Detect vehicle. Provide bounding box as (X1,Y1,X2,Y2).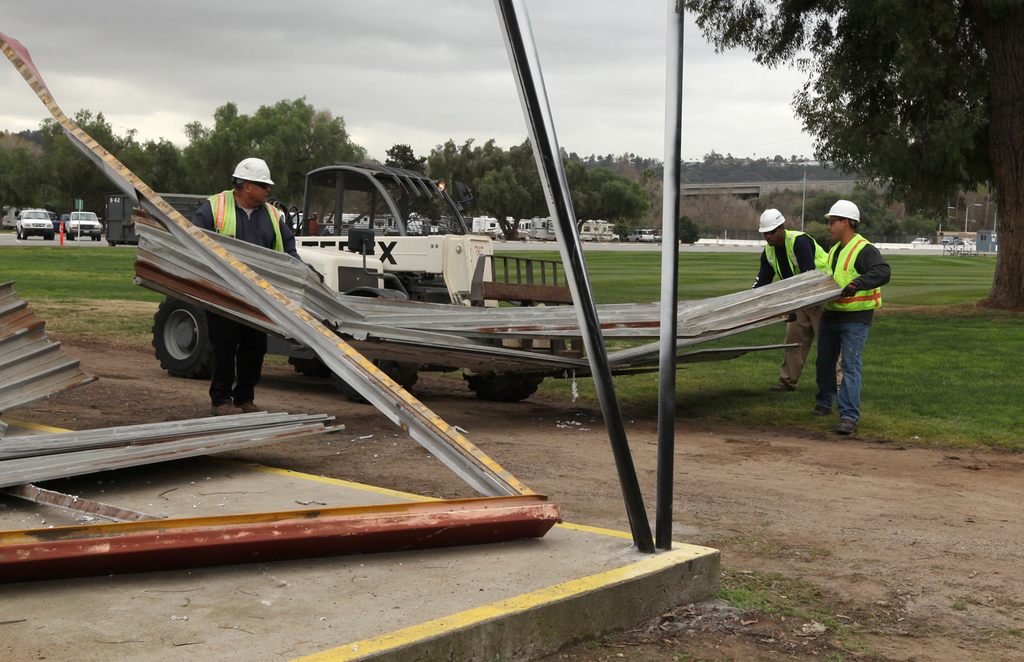
(289,213,310,230).
